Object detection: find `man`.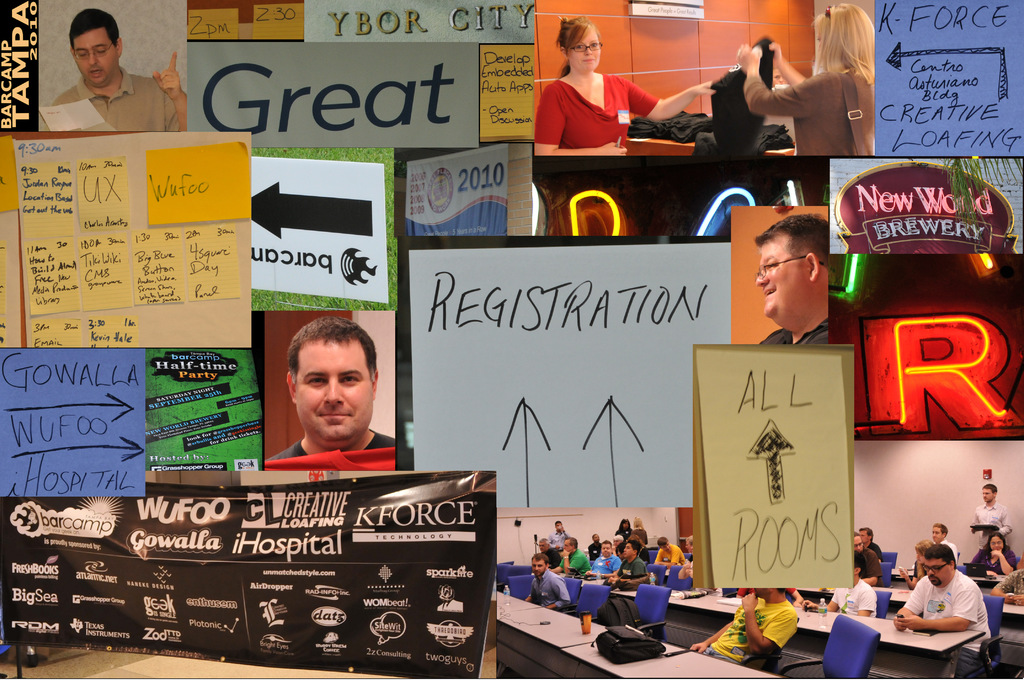
{"x1": 553, "y1": 533, "x2": 592, "y2": 576}.
